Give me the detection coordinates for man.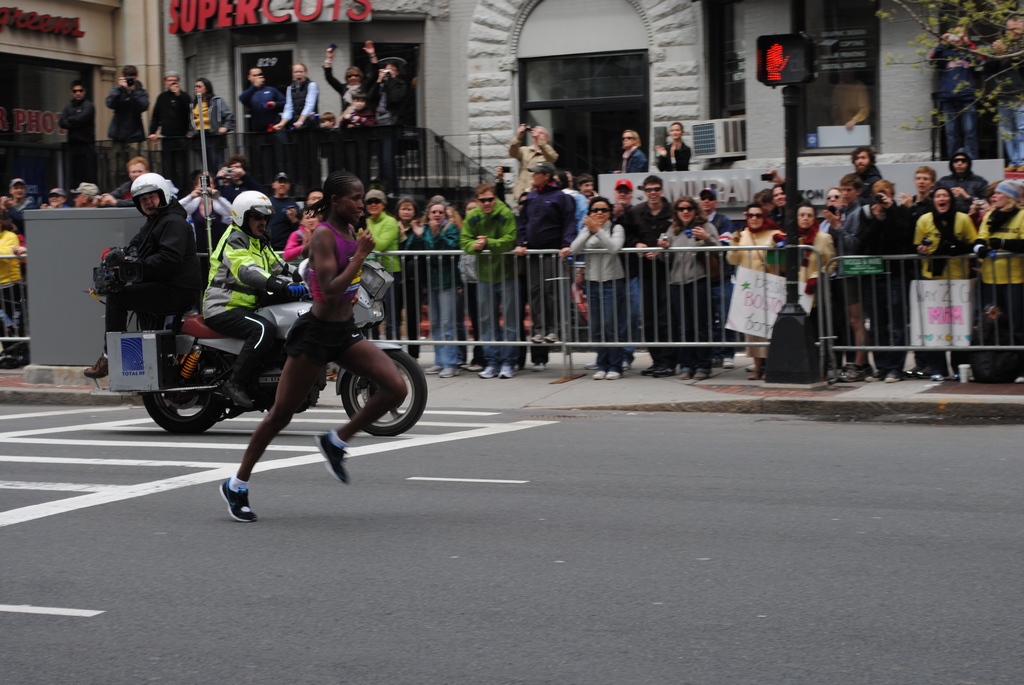
Rect(459, 186, 518, 368).
